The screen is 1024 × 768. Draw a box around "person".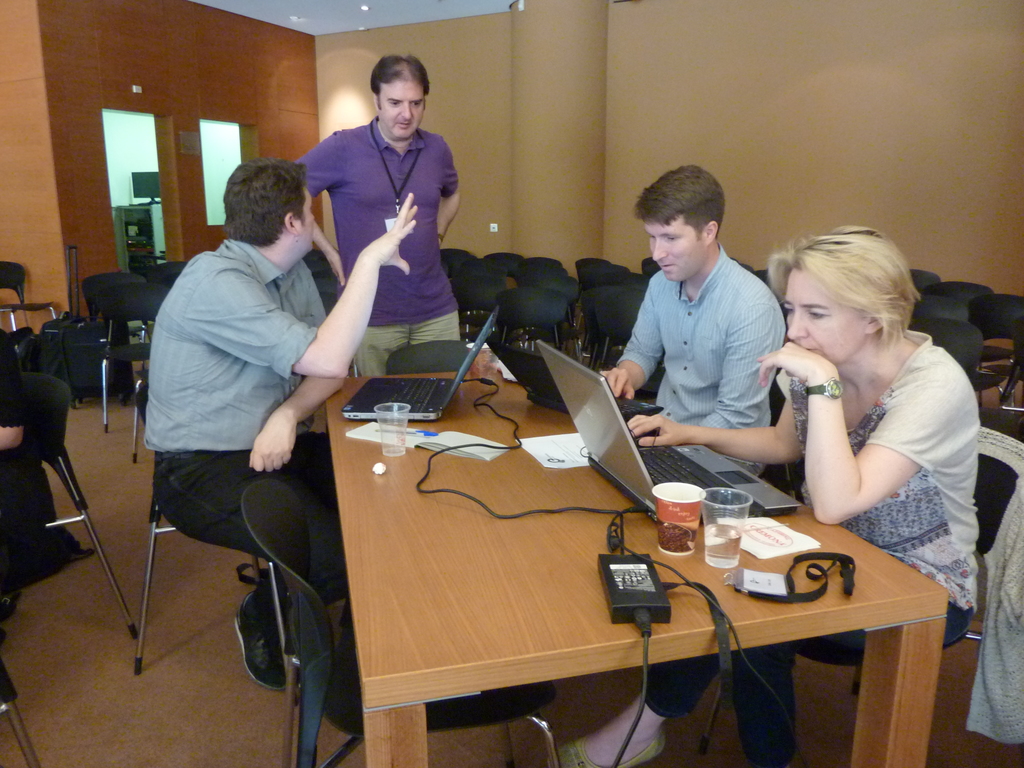
x1=0, y1=330, x2=42, y2=696.
